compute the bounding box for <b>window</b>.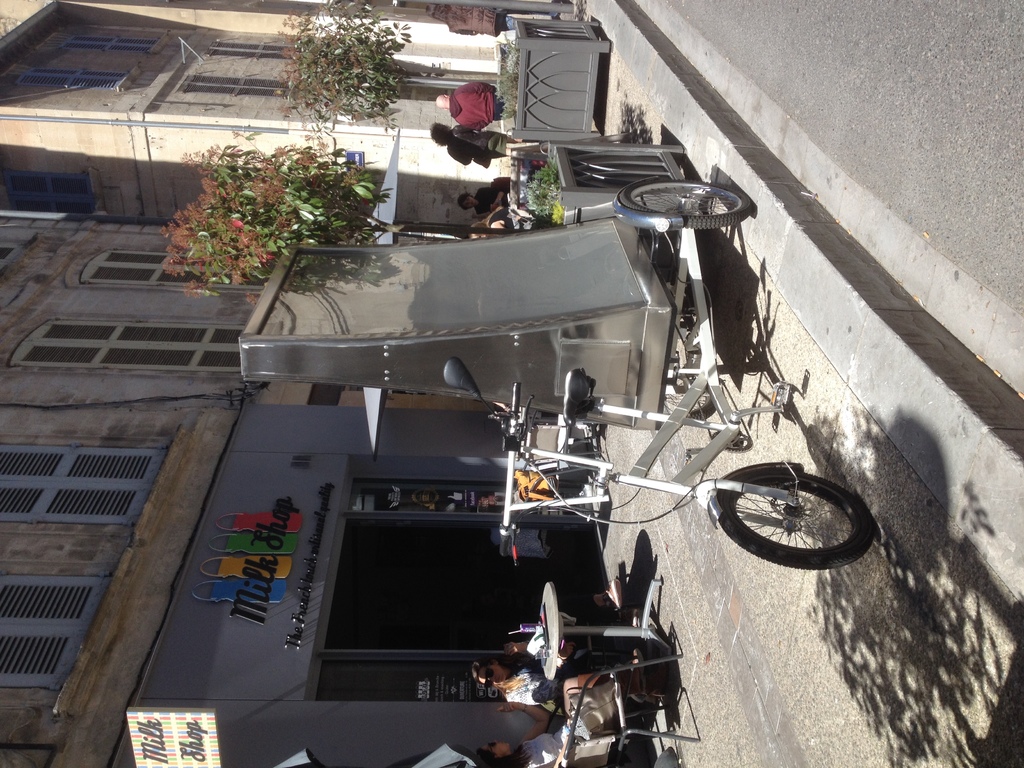
0/570/115/705.
